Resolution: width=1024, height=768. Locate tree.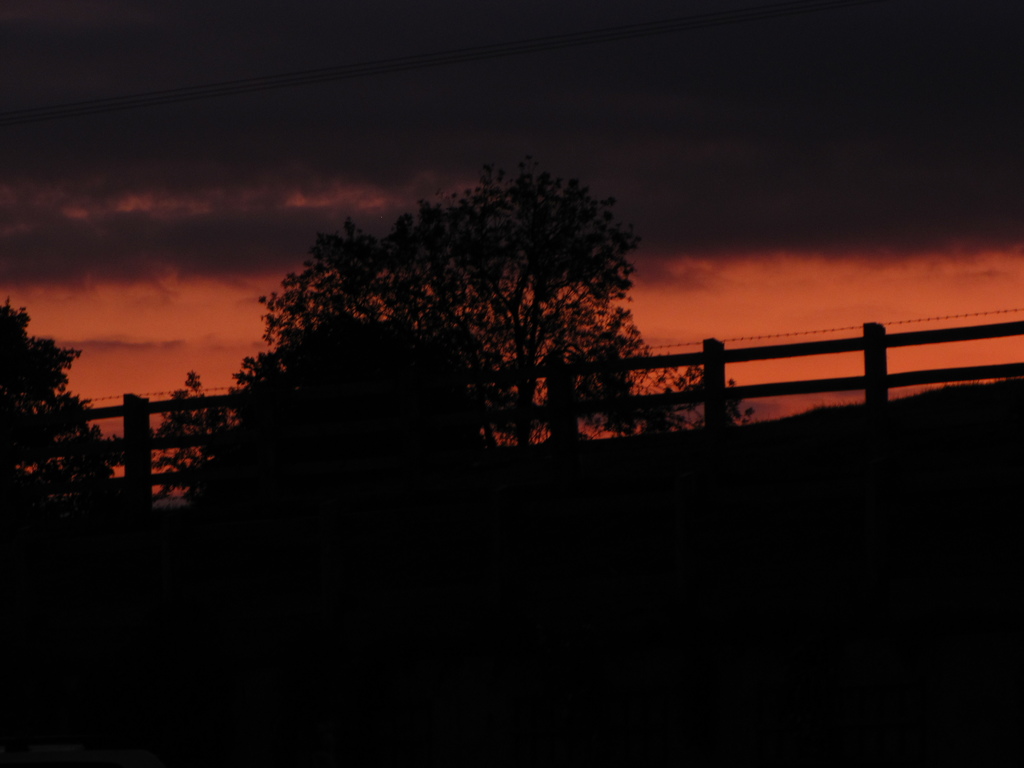
crop(129, 373, 242, 525).
